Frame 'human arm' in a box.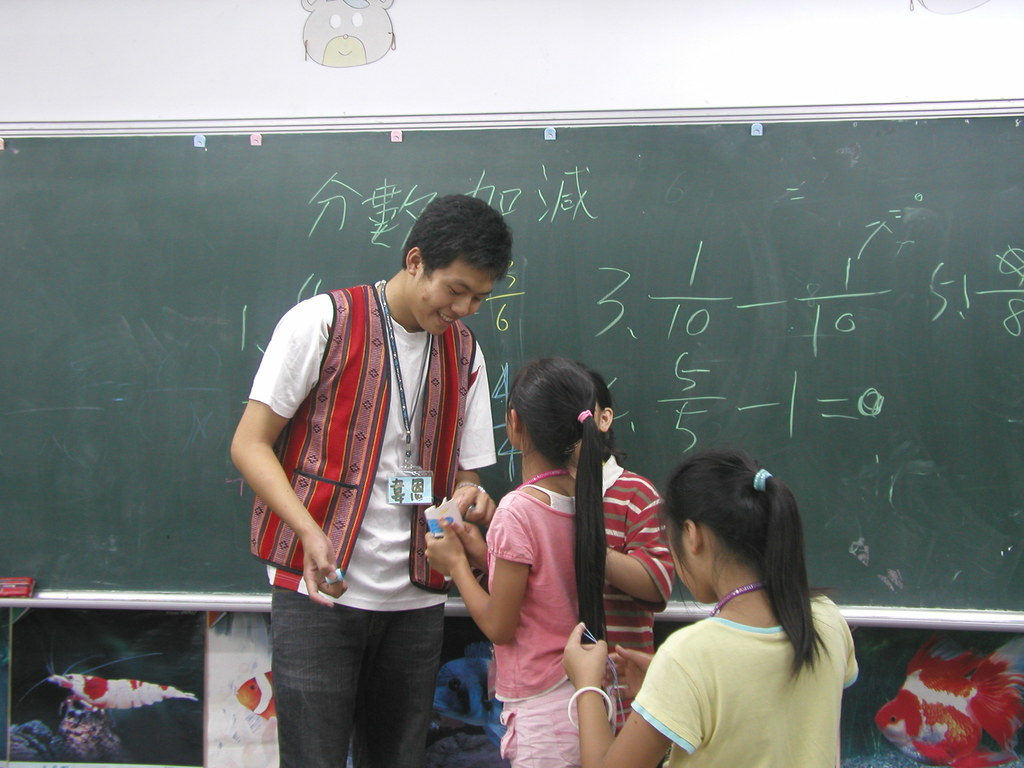
412, 506, 541, 653.
